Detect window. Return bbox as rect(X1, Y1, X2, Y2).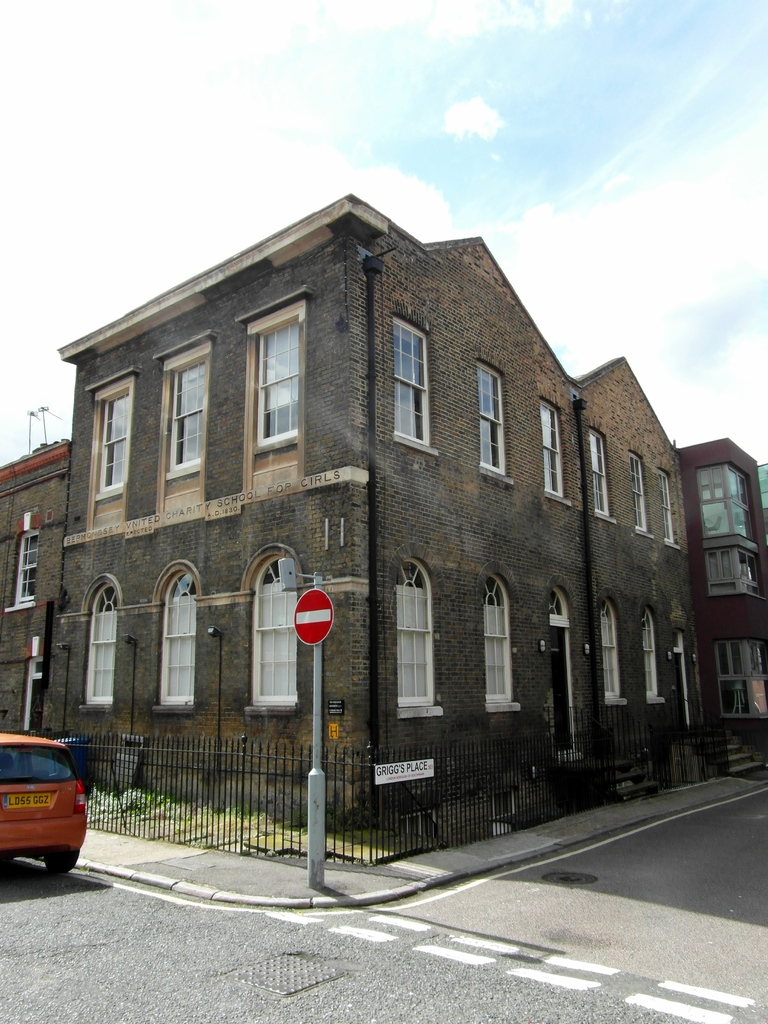
rect(639, 606, 664, 700).
